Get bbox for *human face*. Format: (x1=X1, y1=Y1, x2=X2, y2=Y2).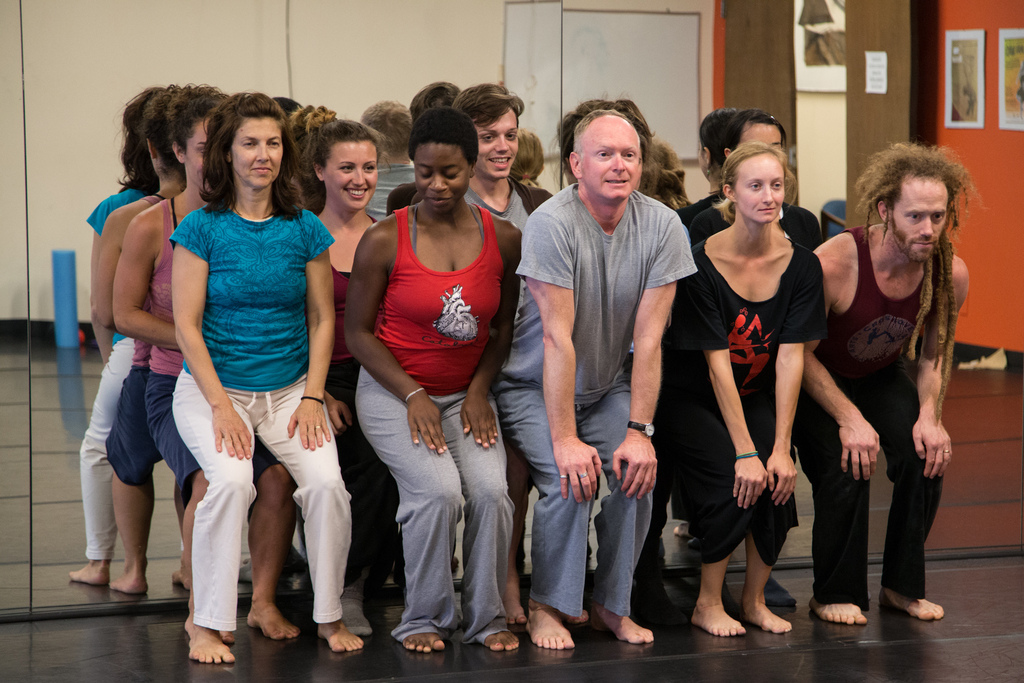
(x1=412, y1=147, x2=470, y2=211).
